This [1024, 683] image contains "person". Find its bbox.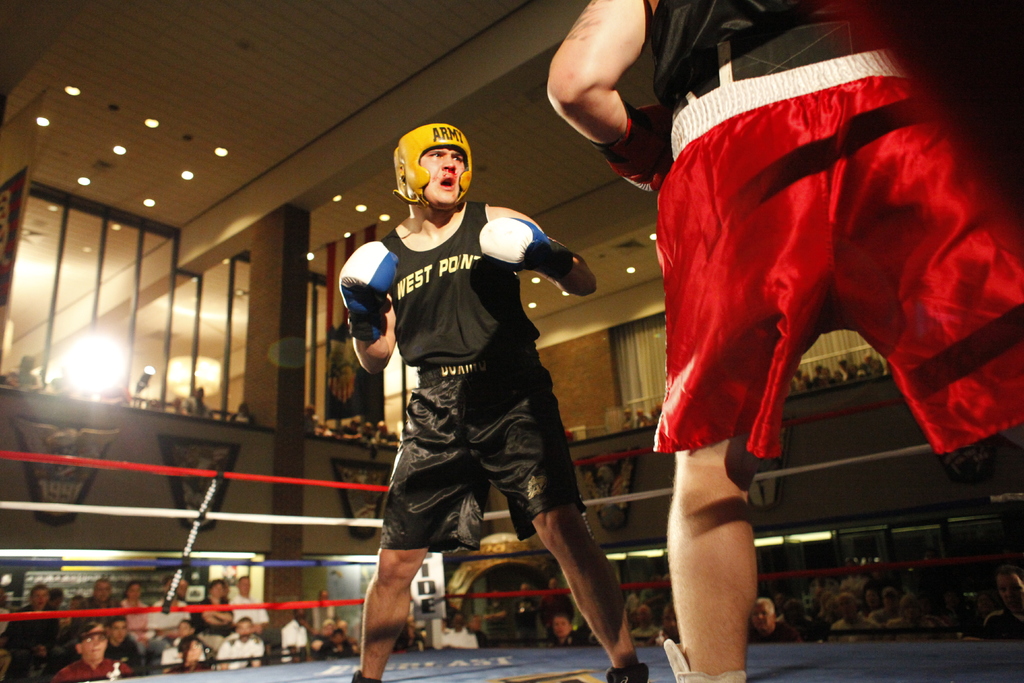
(left=439, top=611, right=476, bottom=650).
